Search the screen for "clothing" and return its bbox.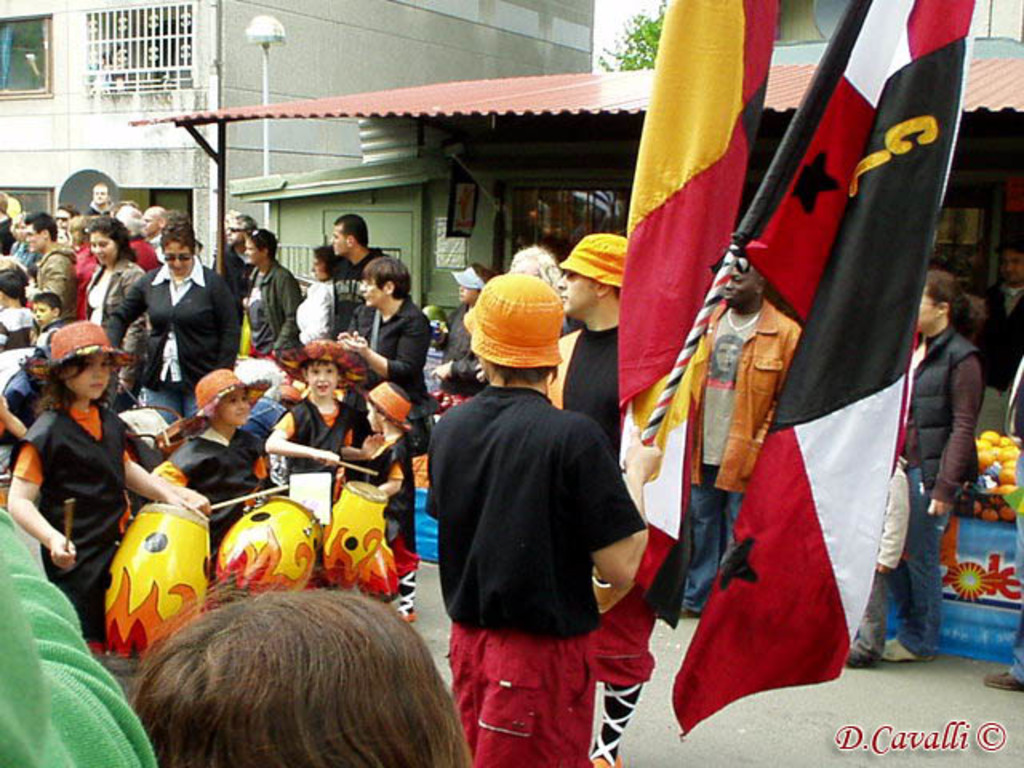
Found: detection(237, 267, 299, 354).
